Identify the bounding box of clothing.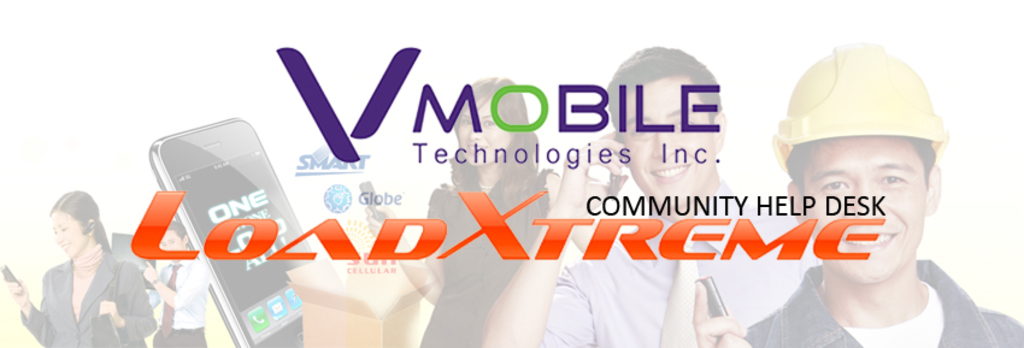
(left=741, top=259, right=1023, bottom=347).
